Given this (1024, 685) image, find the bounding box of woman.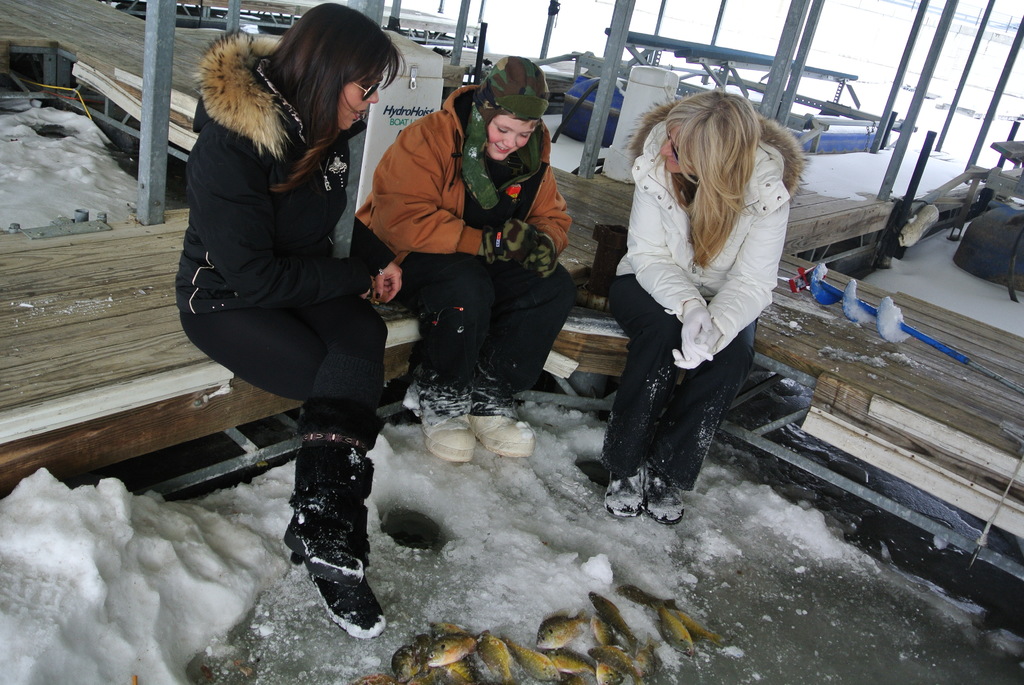
select_region(348, 56, 570, 461).
